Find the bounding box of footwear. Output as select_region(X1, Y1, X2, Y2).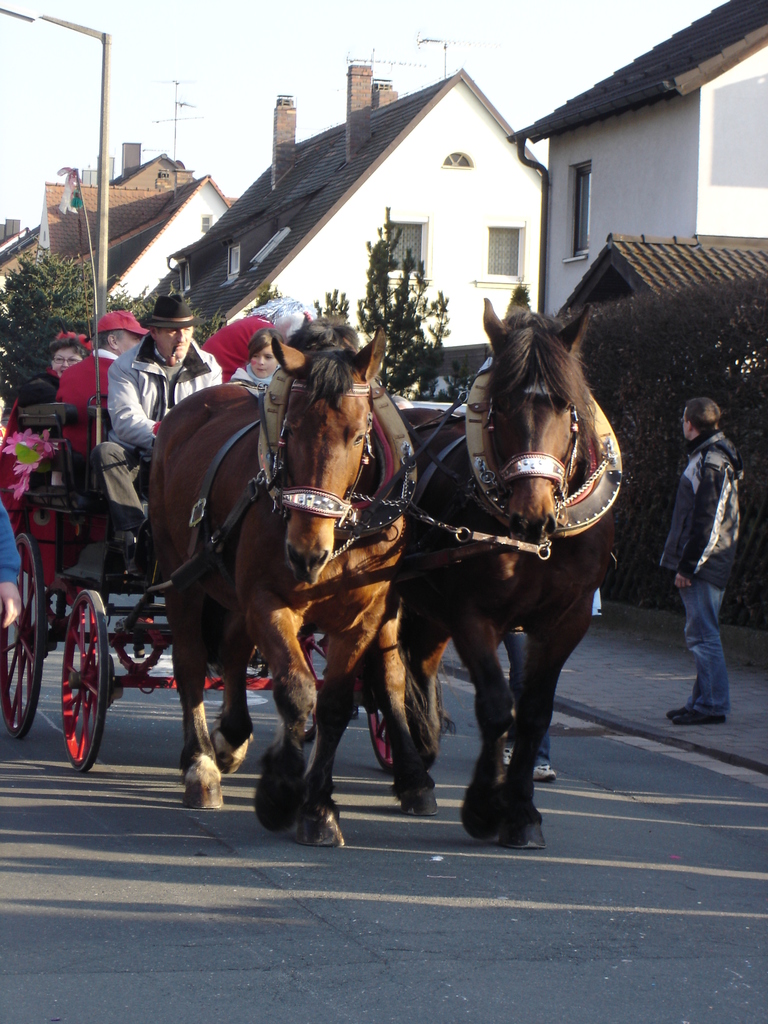
select_region(529, 760, 559, 786).
